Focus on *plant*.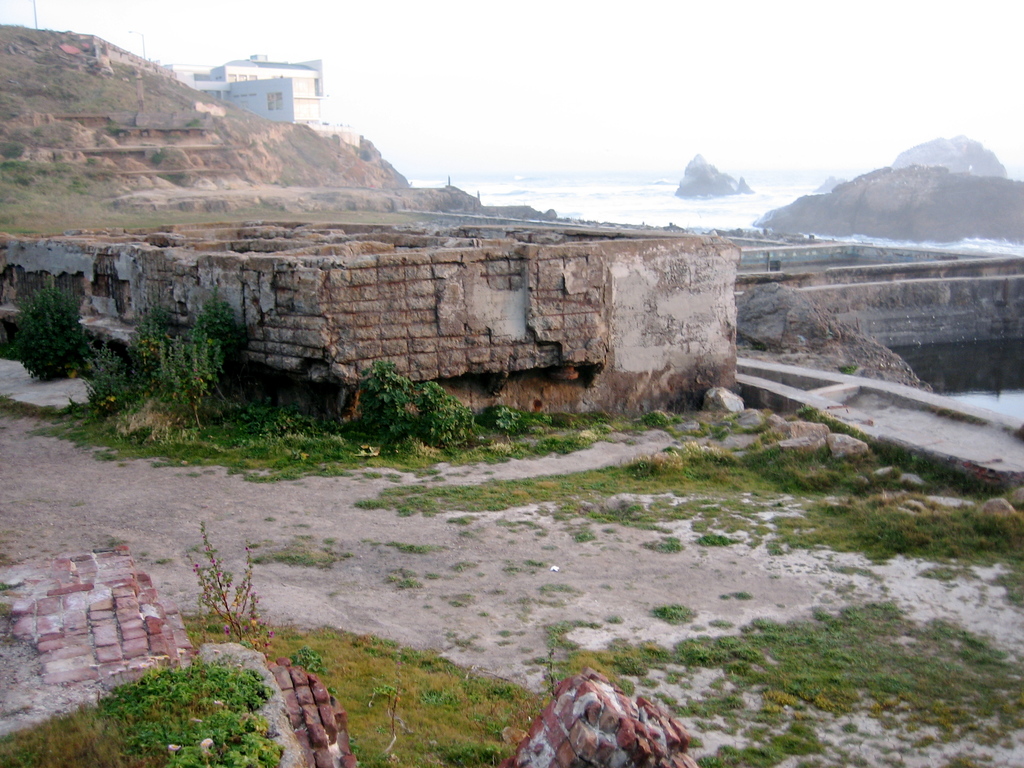
Focused at locate(75, 336, 122, 401).
